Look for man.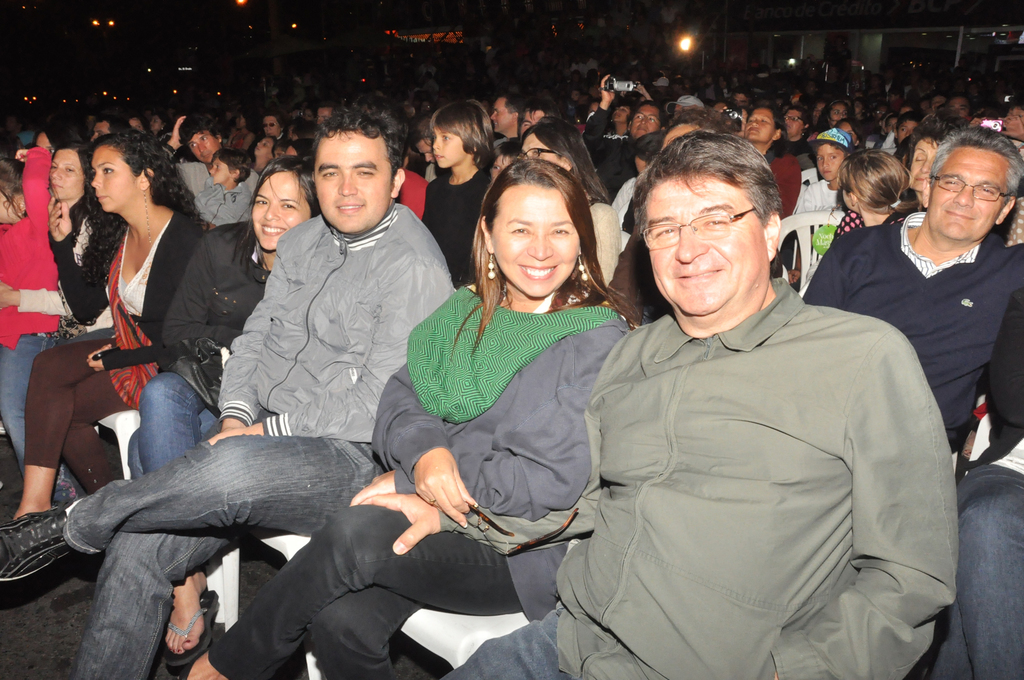
Found: [261, 109, 291, 148].
